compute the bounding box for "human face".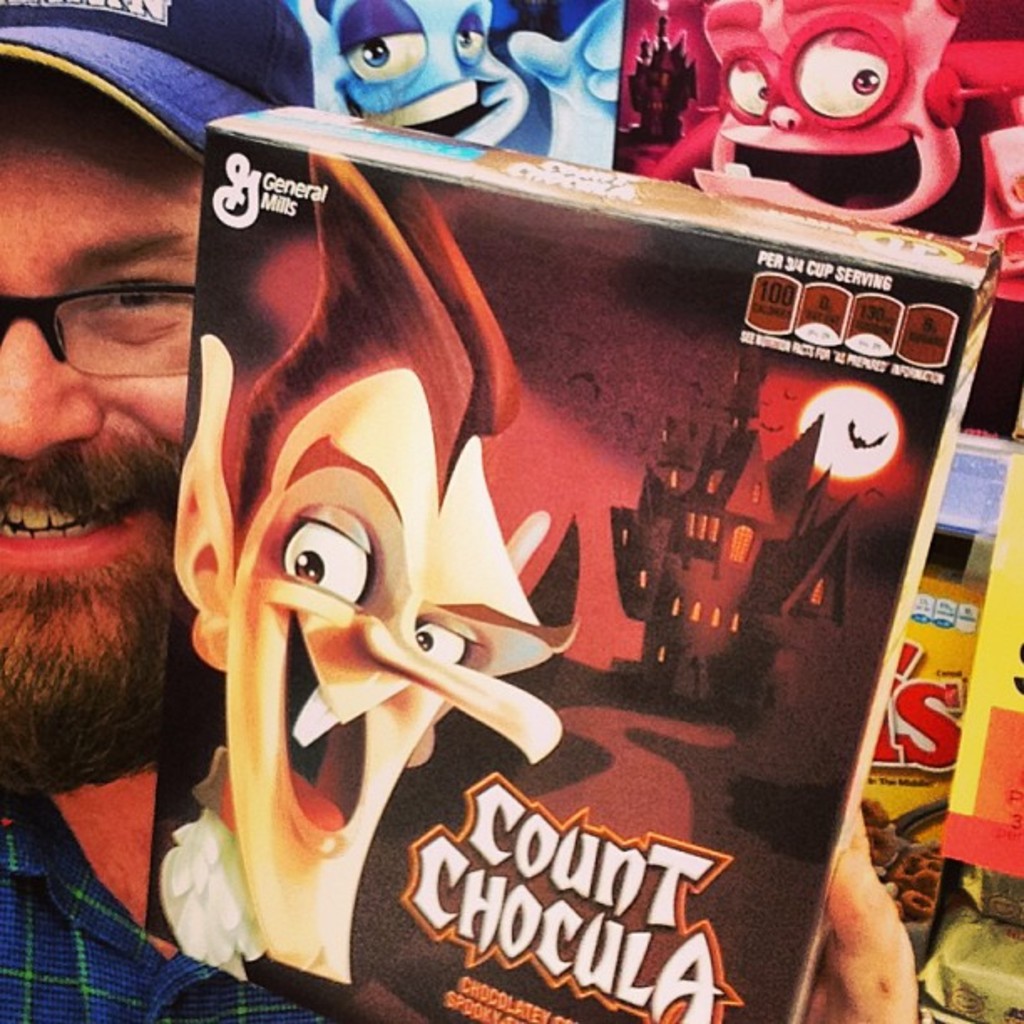
{"left": 236, "top": 373, "right": 561, "bottom": 970}.
